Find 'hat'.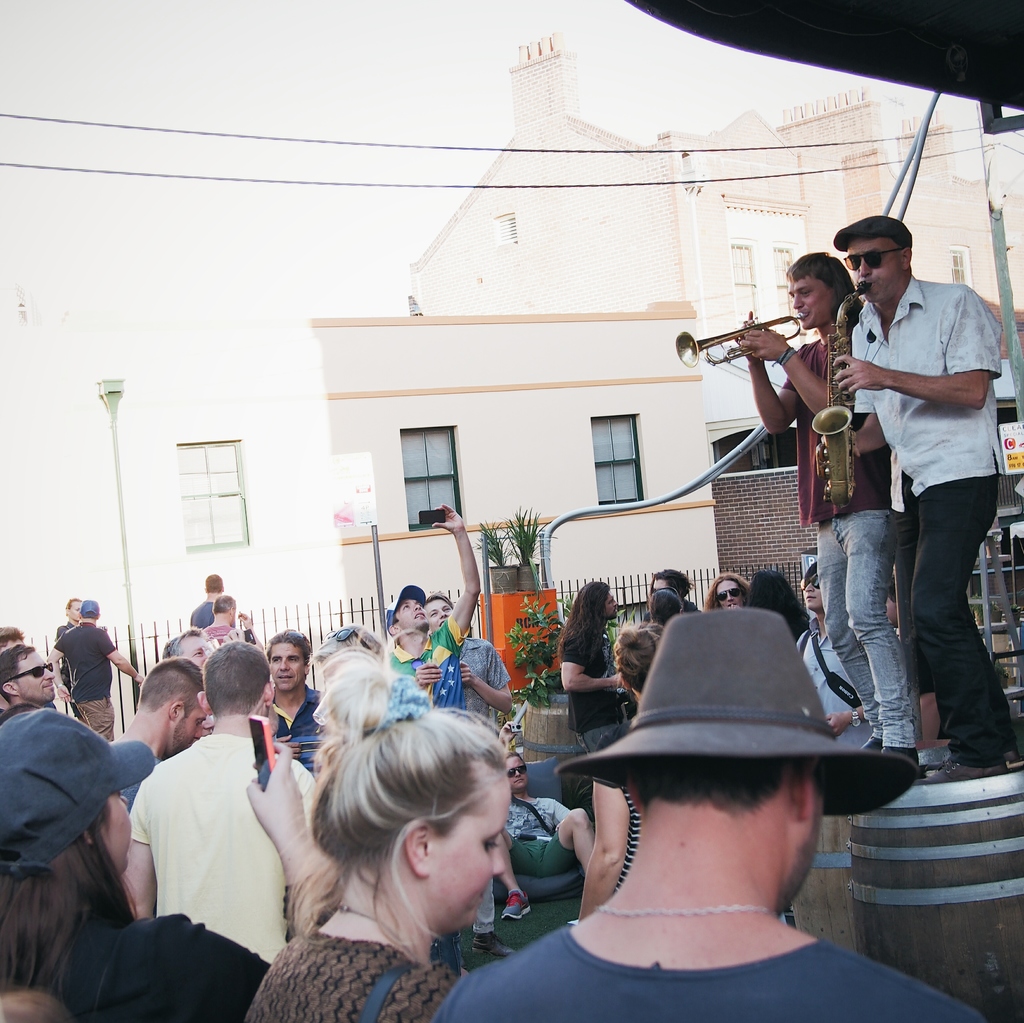
left=77, top=598, right=98, bottom=620.
